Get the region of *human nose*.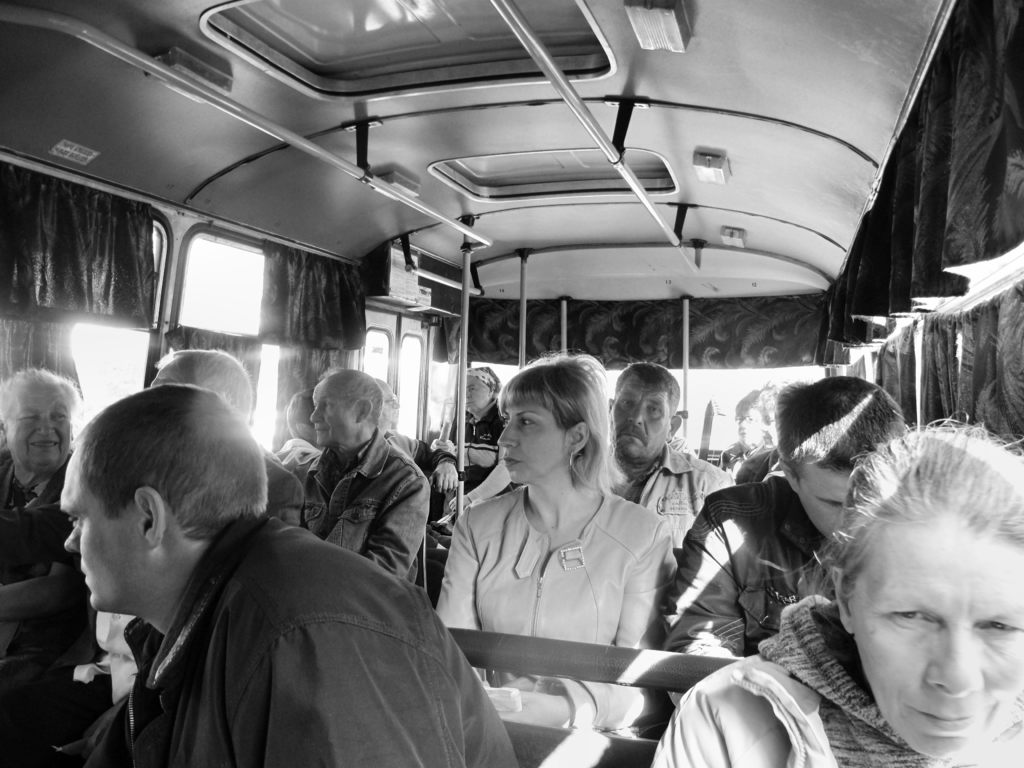
(x1=923, y1=629, x2=986, y2=697).
